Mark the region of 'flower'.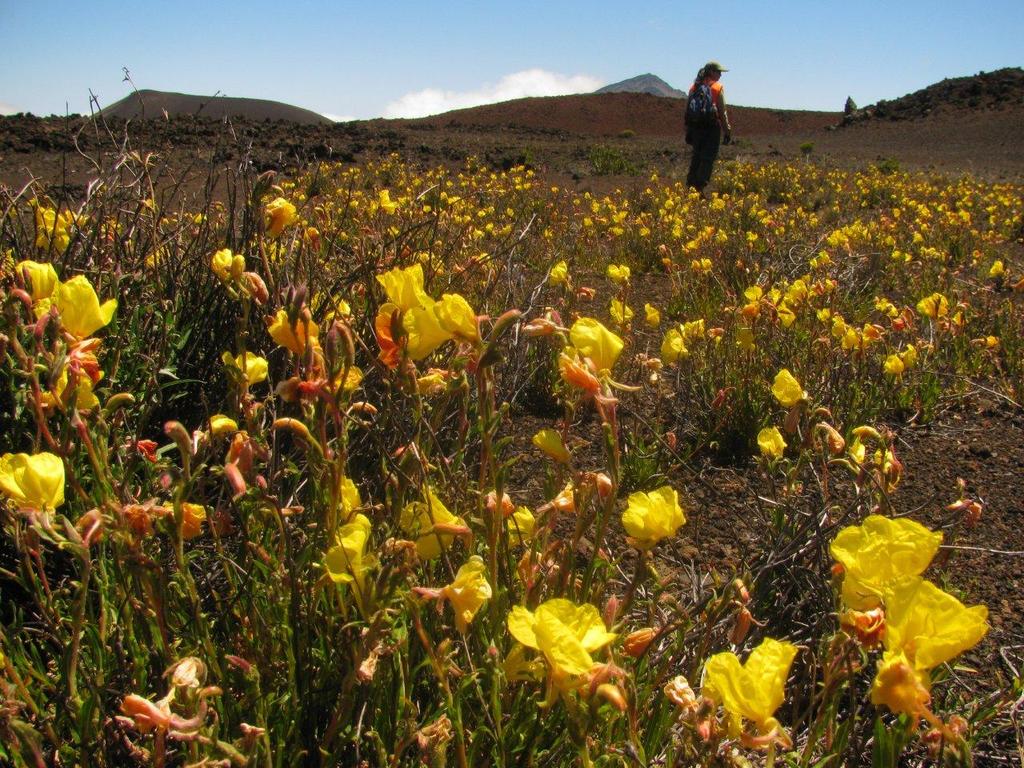
Region: region(759, 425, 786, 459).
